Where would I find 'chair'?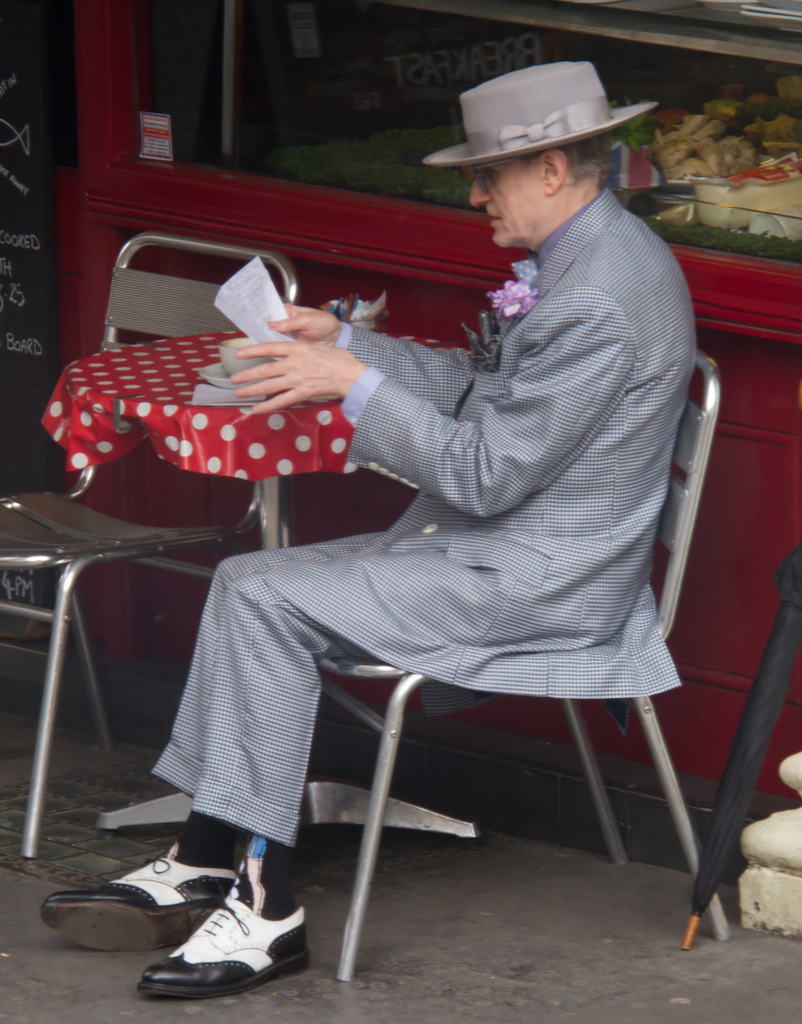
At BBox(0, 232, 304, 853).
